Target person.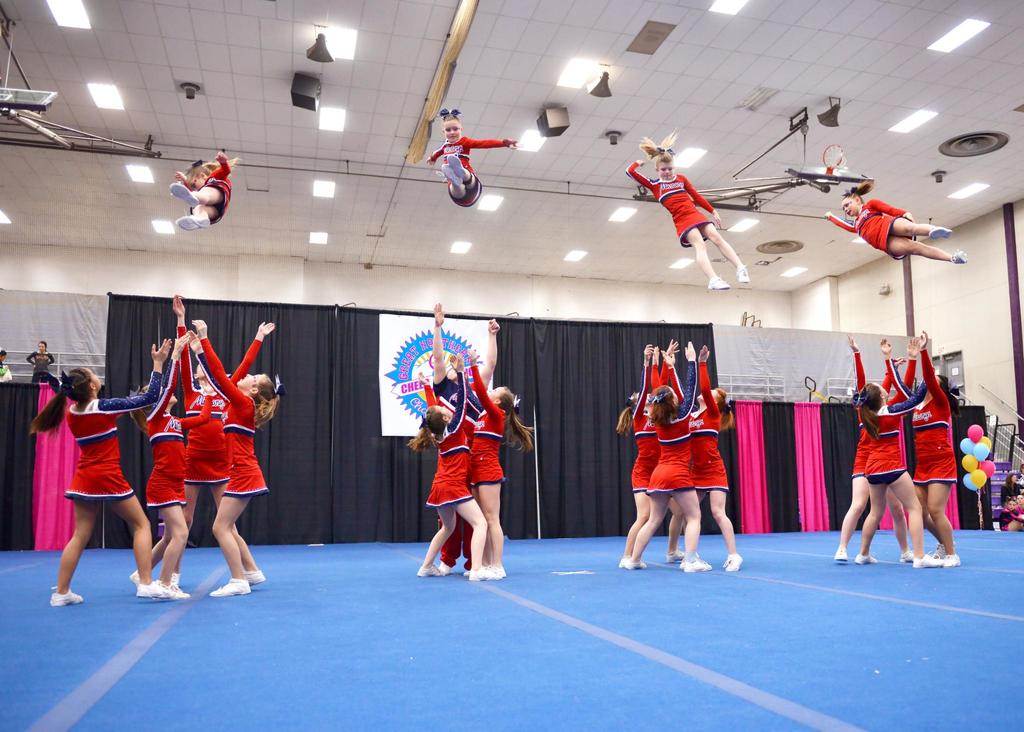
Target region: <bbox>838, 332, 964, 570</bbox>.
